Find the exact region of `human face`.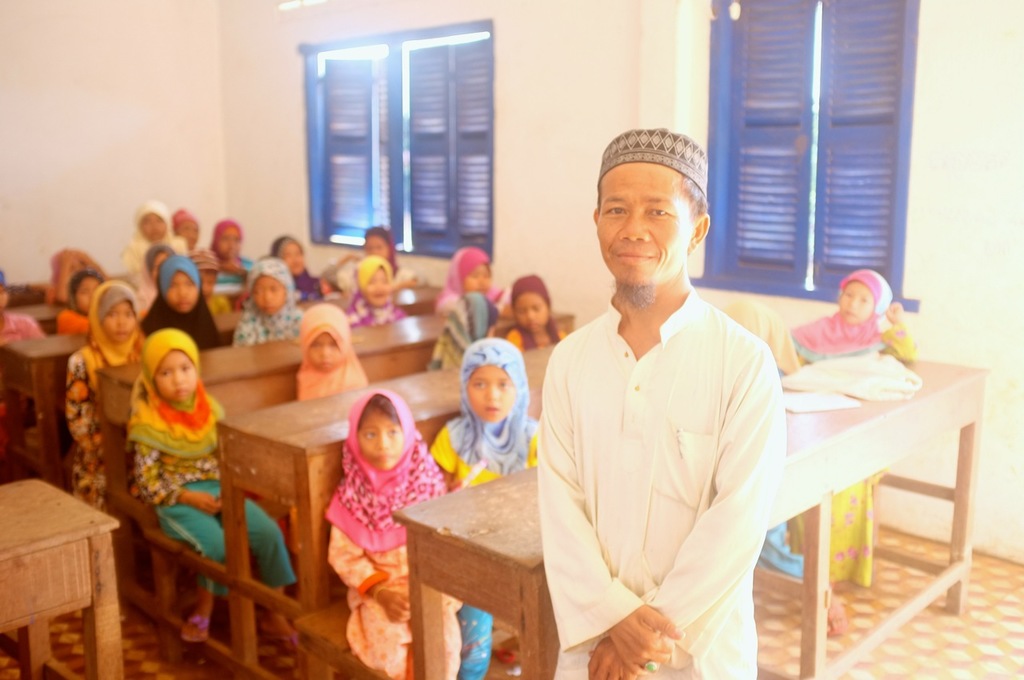
Exact region: rect(361, 418, 402, 466).
